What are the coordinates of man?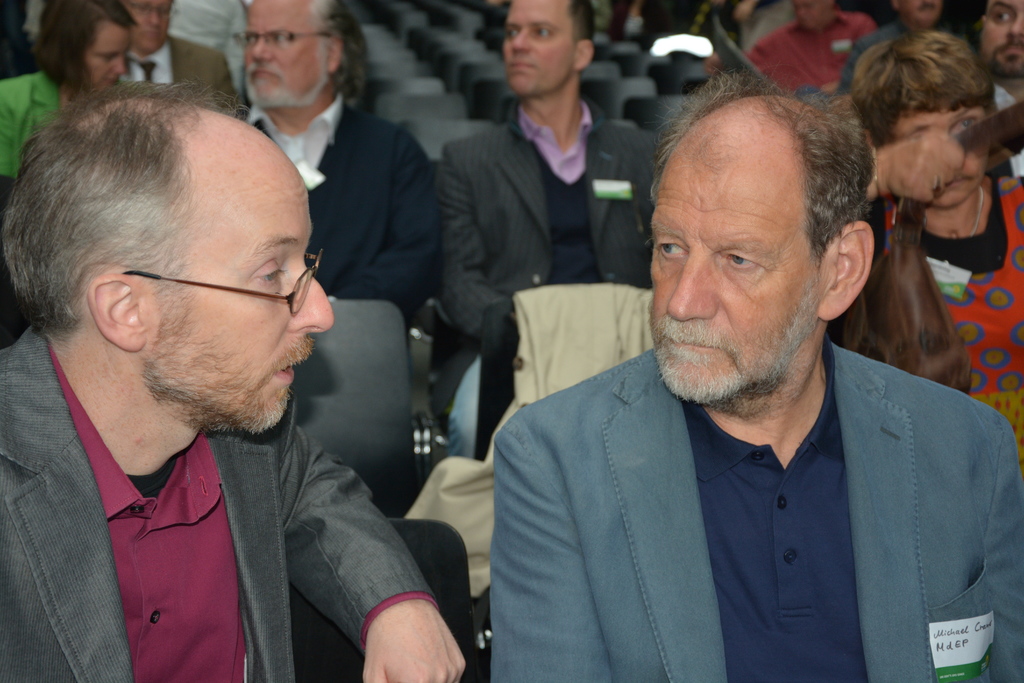
{"left": 744, "top": 0, "right": 874, "bottom": 90}.
